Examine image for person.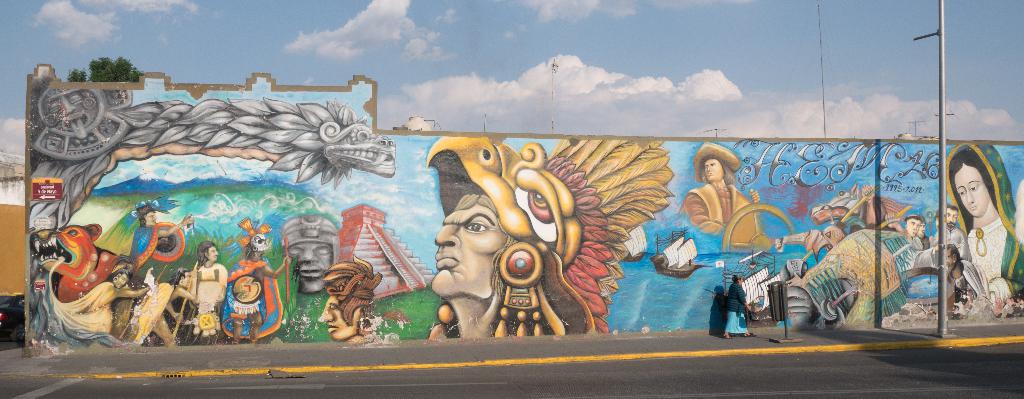
Examination result: pyautogui.locateOnScreen(680, 139, 758, 240).
